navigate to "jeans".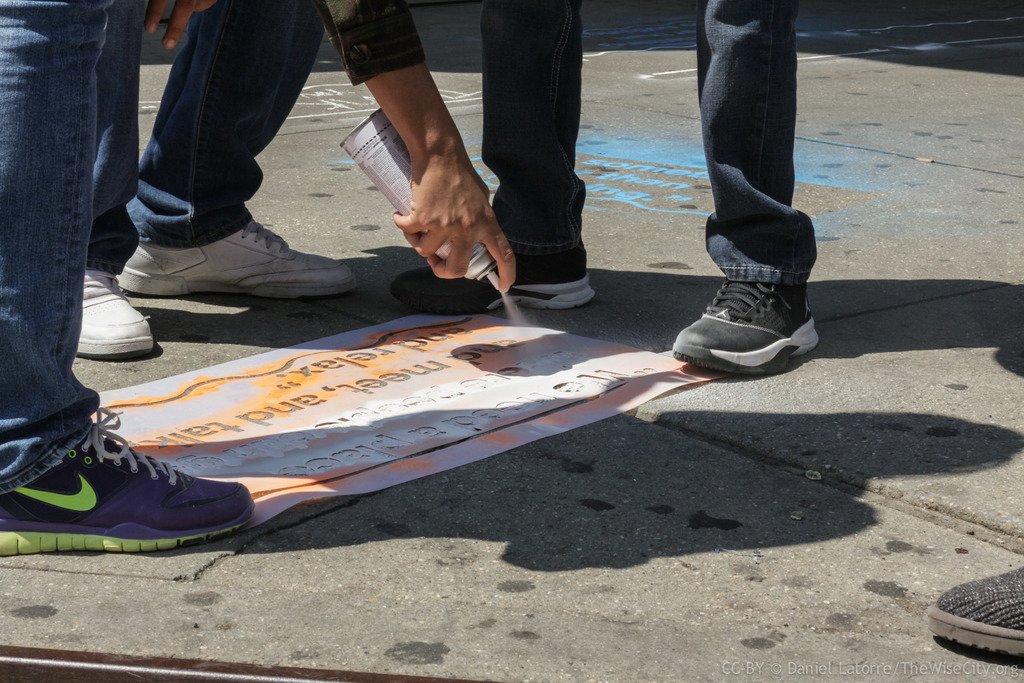
Navigation target: Rect(4, 0, 163, 470).
